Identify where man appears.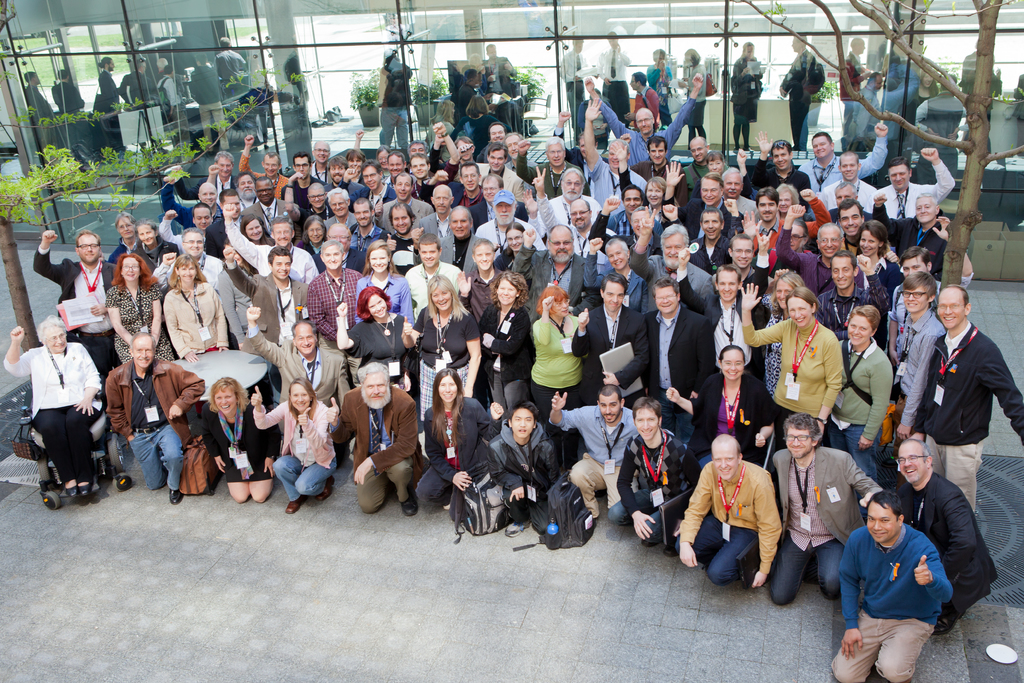
Appears at x1=751 y1=131 x2=810 y2=200.
